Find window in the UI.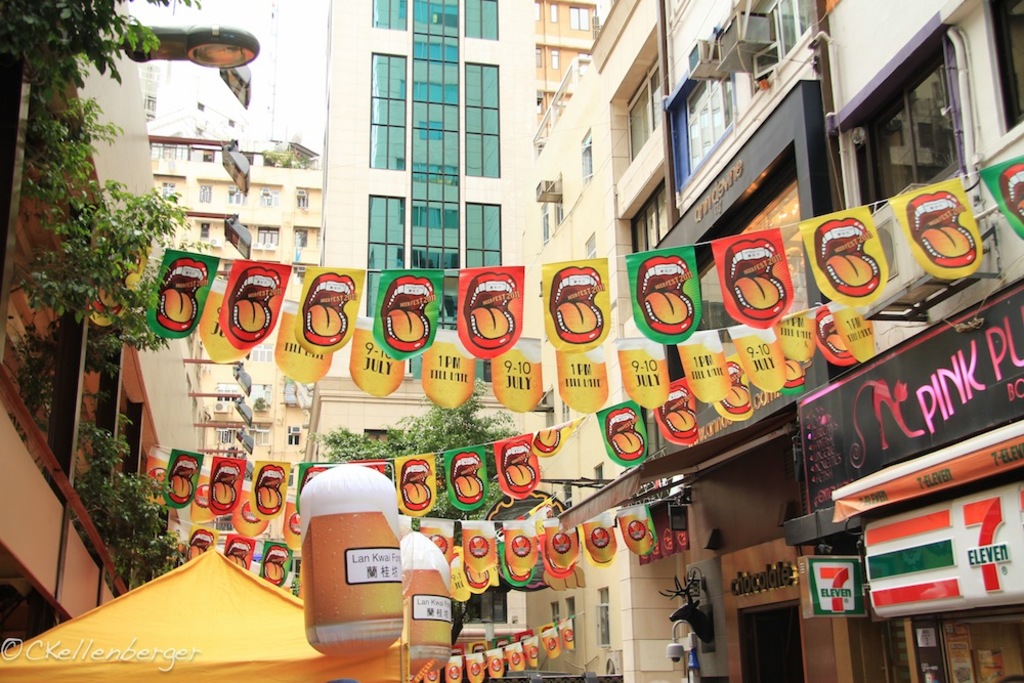
UI element at rect(464, 201, 500, 267).
